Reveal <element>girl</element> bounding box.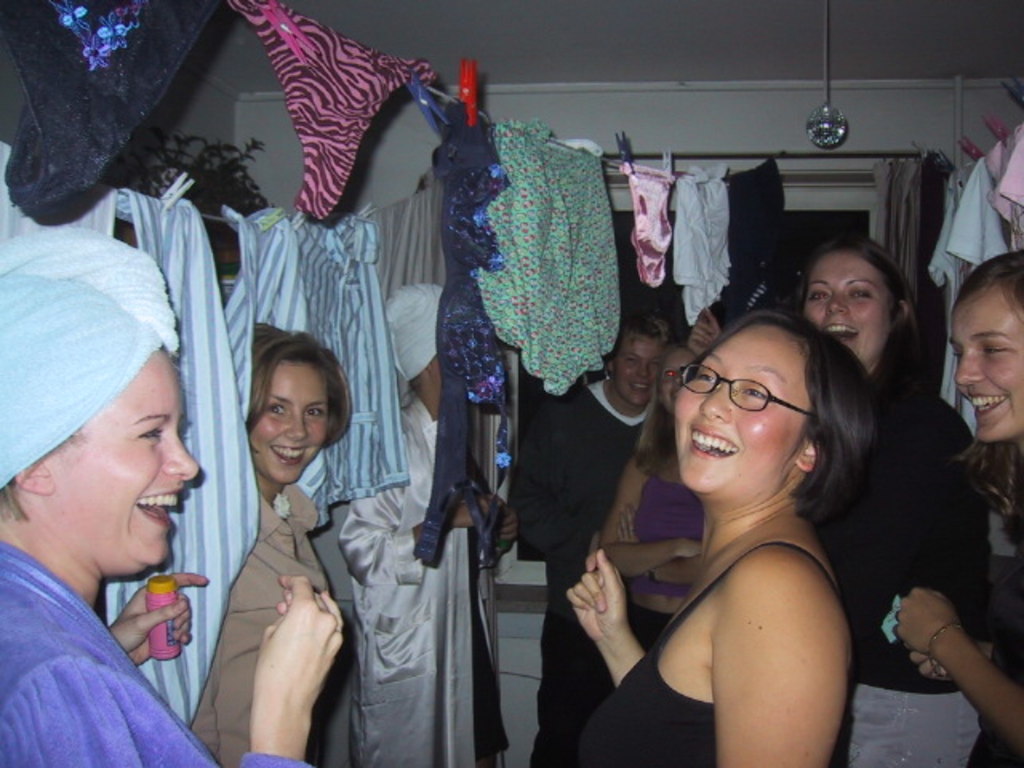
Revealed: left=562, top=312, right=888, bottom=766.
